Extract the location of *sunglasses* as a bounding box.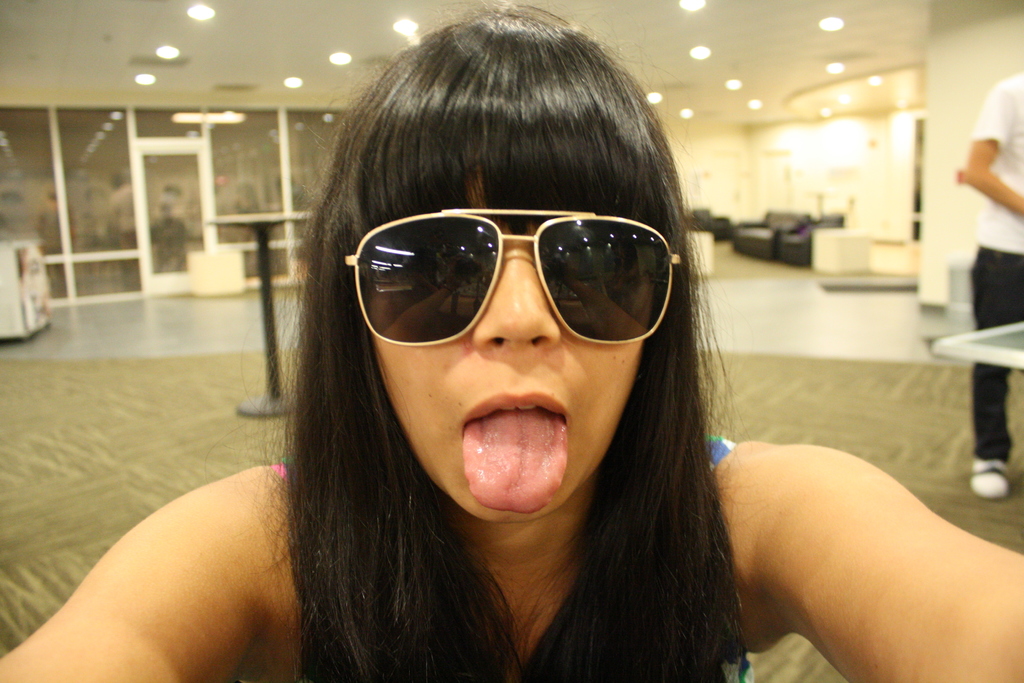
bbox=(343, 207, 683, 345).
